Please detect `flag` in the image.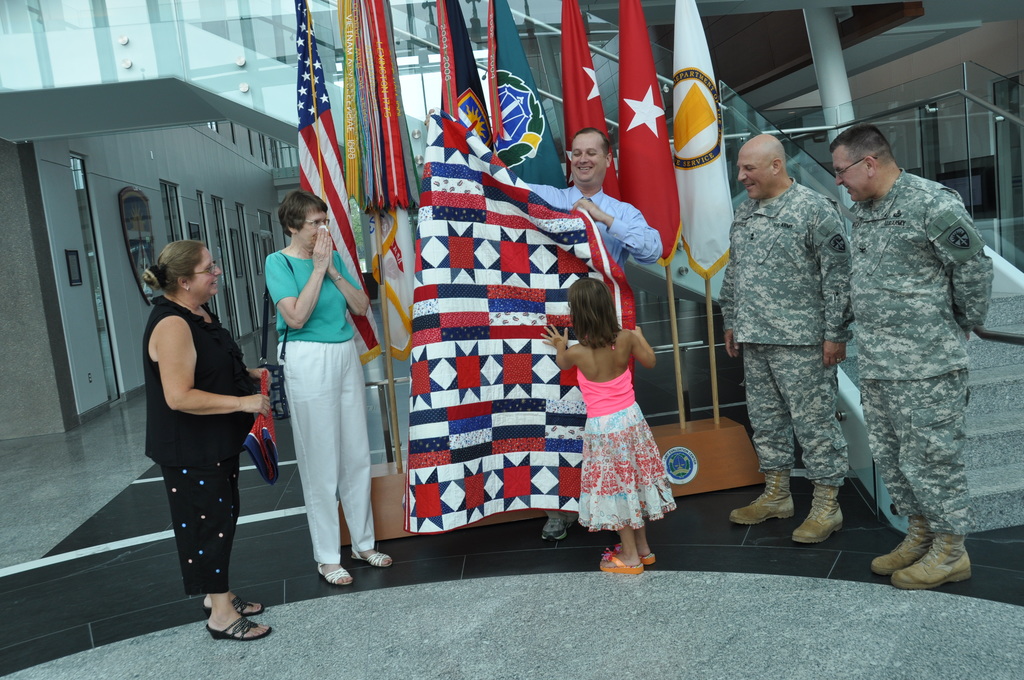
bbox=[564, 0, 620, 199].
